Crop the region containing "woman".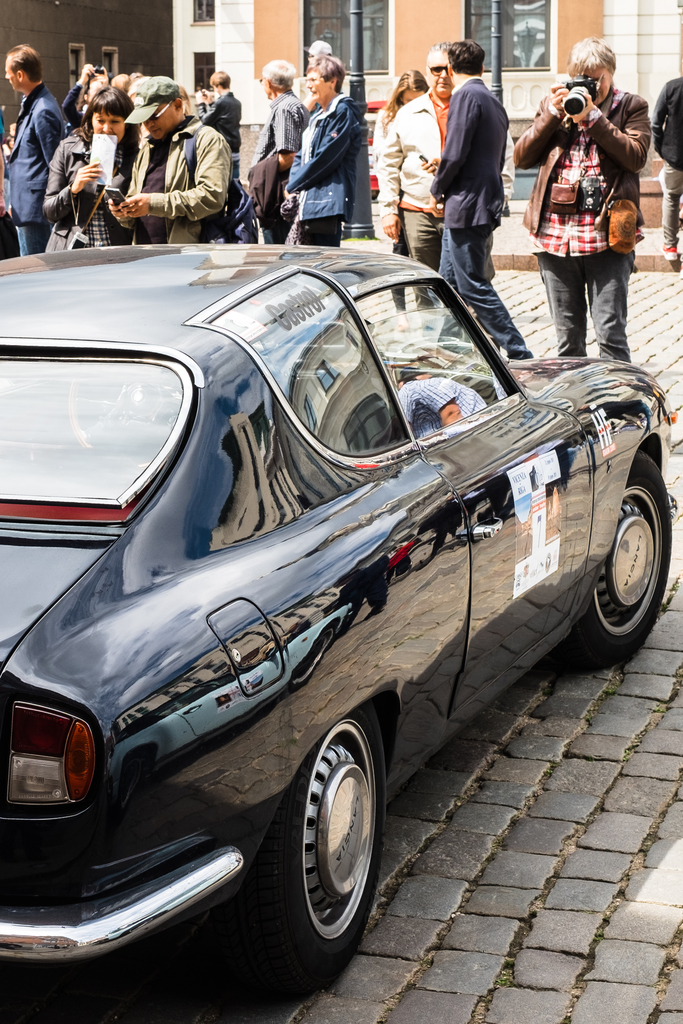
Crop region: [x1=42, y1=88, x2=138, y2=252].
